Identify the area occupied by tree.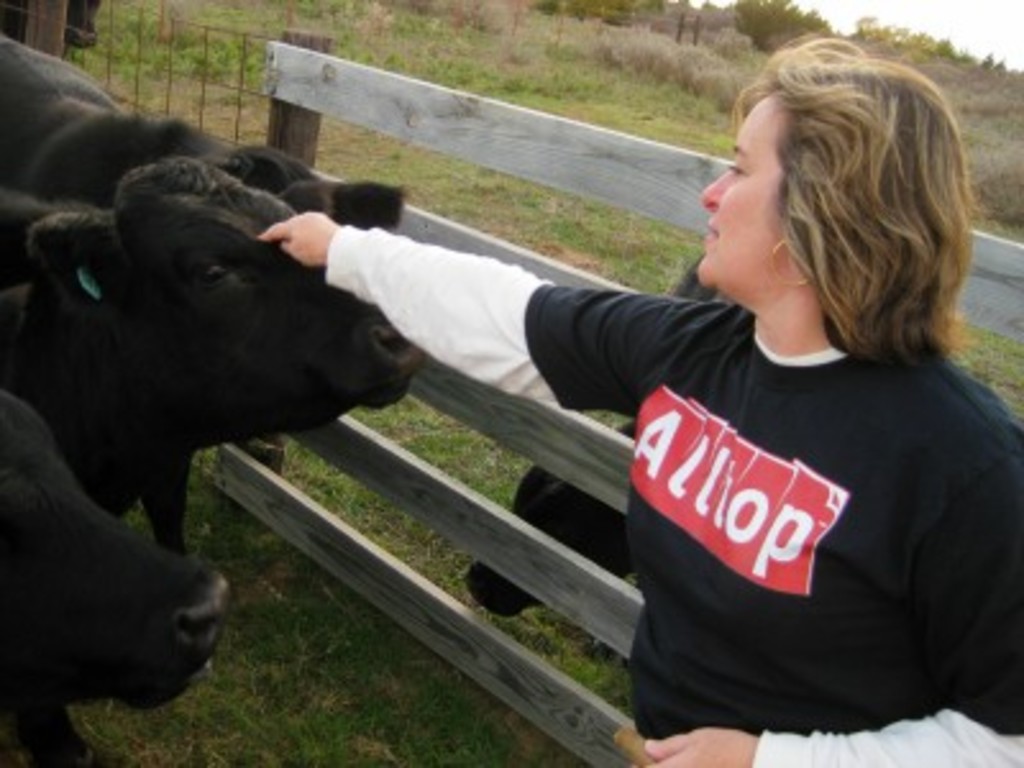
Area: 842:5:1014:92.
